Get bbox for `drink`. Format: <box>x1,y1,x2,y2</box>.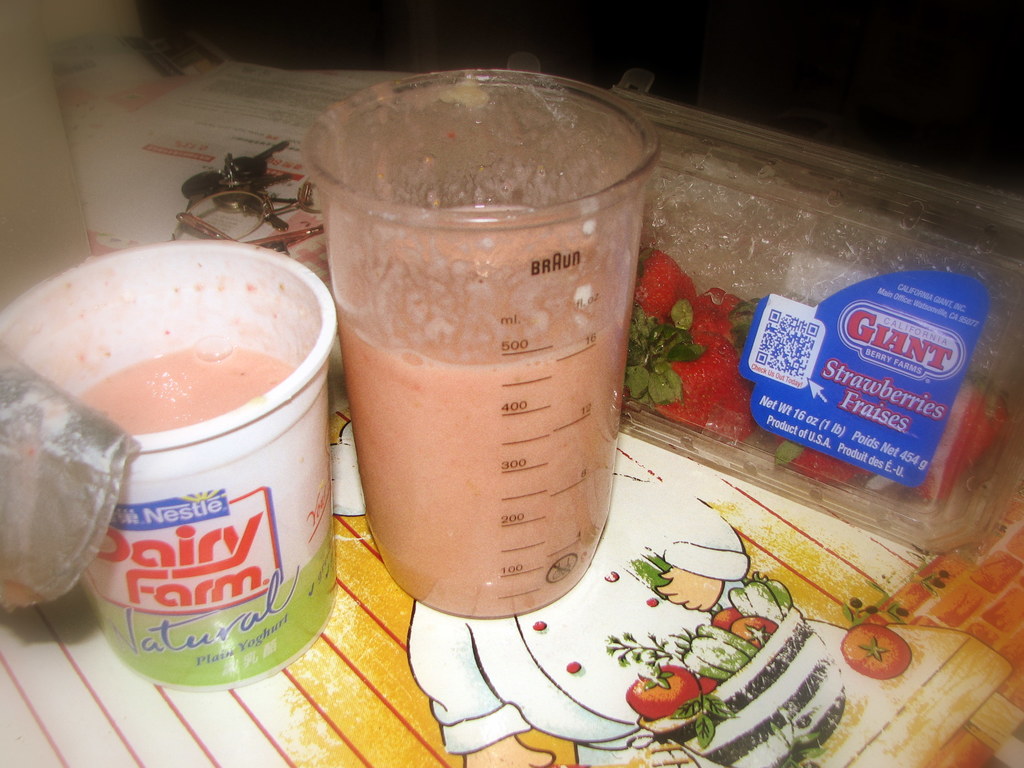
<box>333,203,633,620</box>.
